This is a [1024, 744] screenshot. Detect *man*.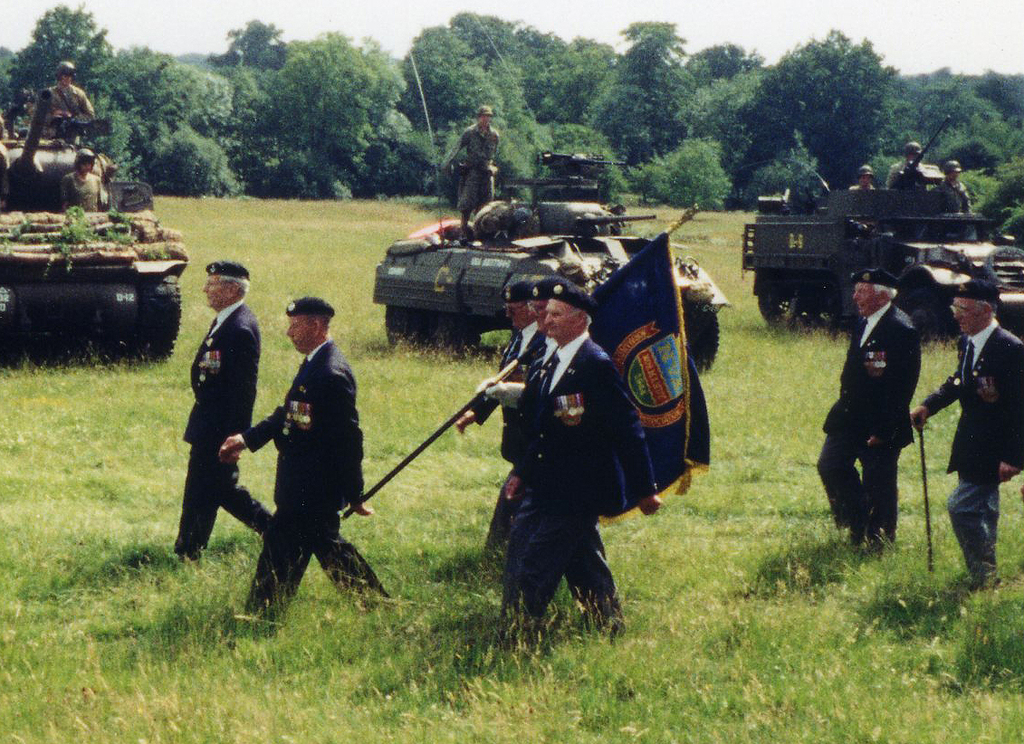
<bbox>33, 57, 99, 138</bbox>.
